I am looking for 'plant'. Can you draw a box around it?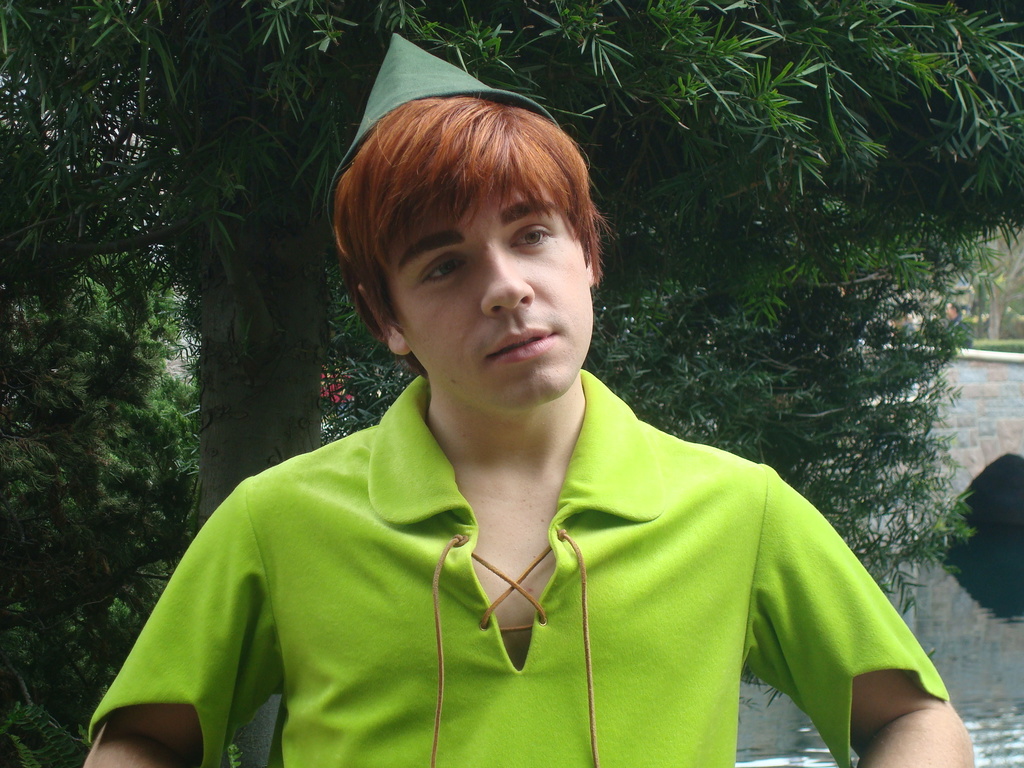
Sure, the bounding box is pyautogui.locateOnScreen(888, 201, 1023, 356).
